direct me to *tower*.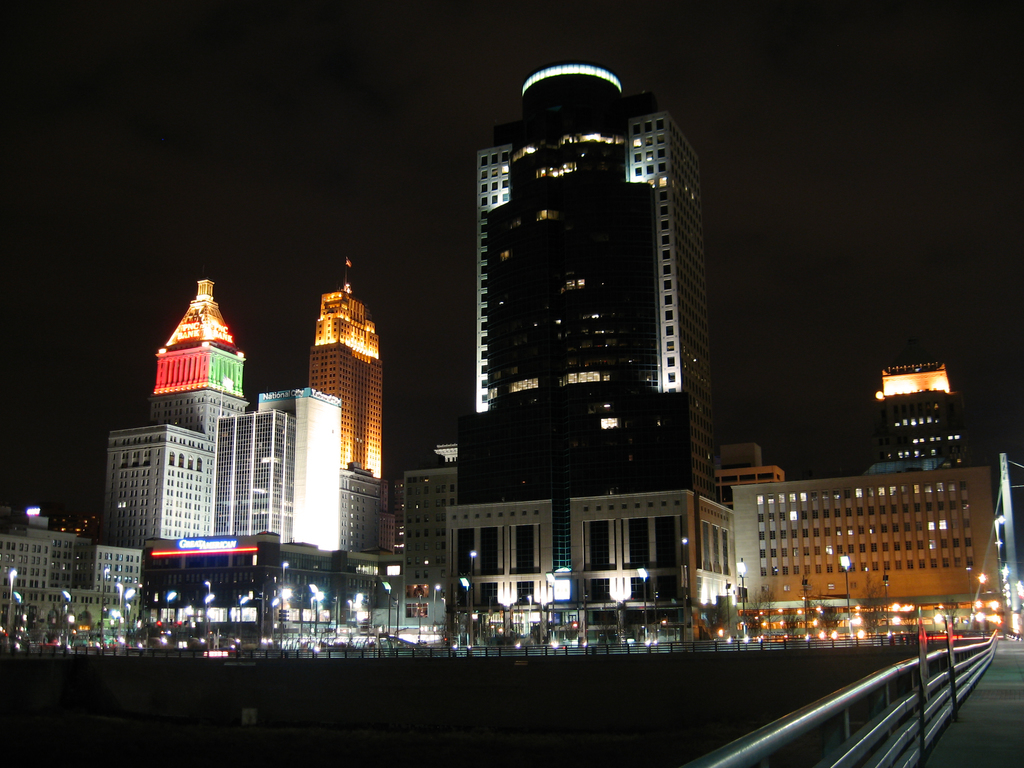
Direction: detection(101, 280, 249, 549).
